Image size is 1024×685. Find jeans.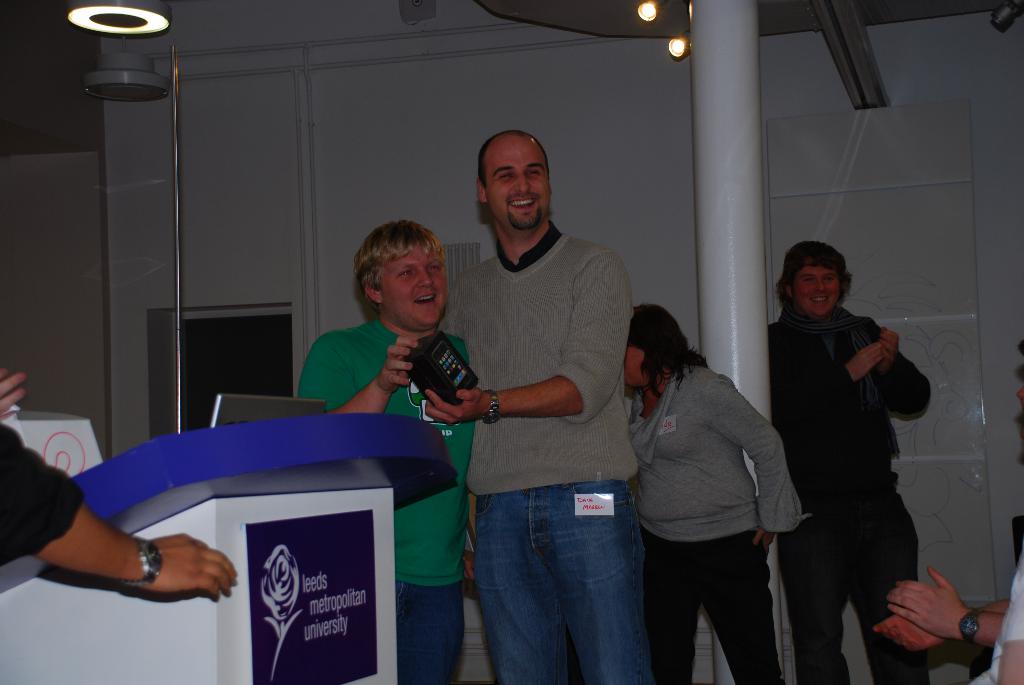
[left=468, top=492, right=661, bottom=684].
